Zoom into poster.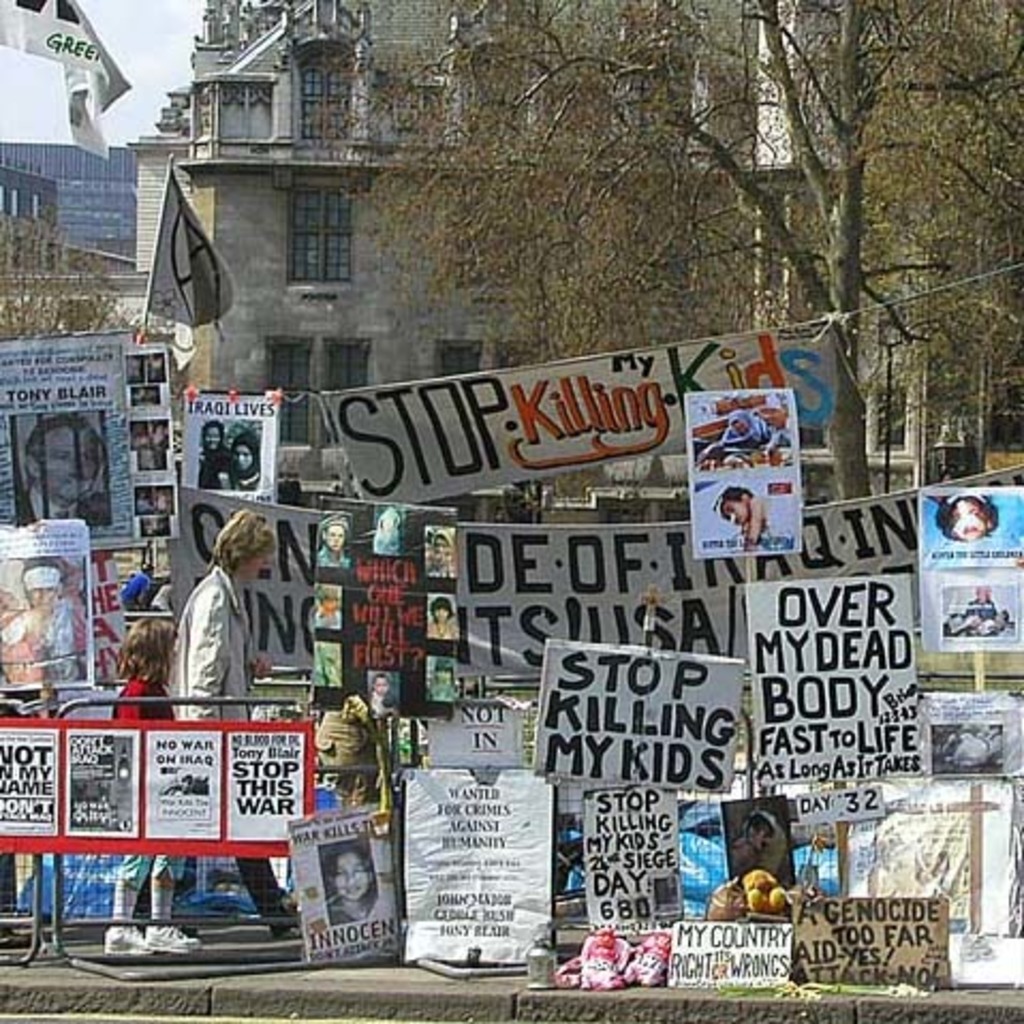
Zoom target: crop(667, 915, 793, 988).
